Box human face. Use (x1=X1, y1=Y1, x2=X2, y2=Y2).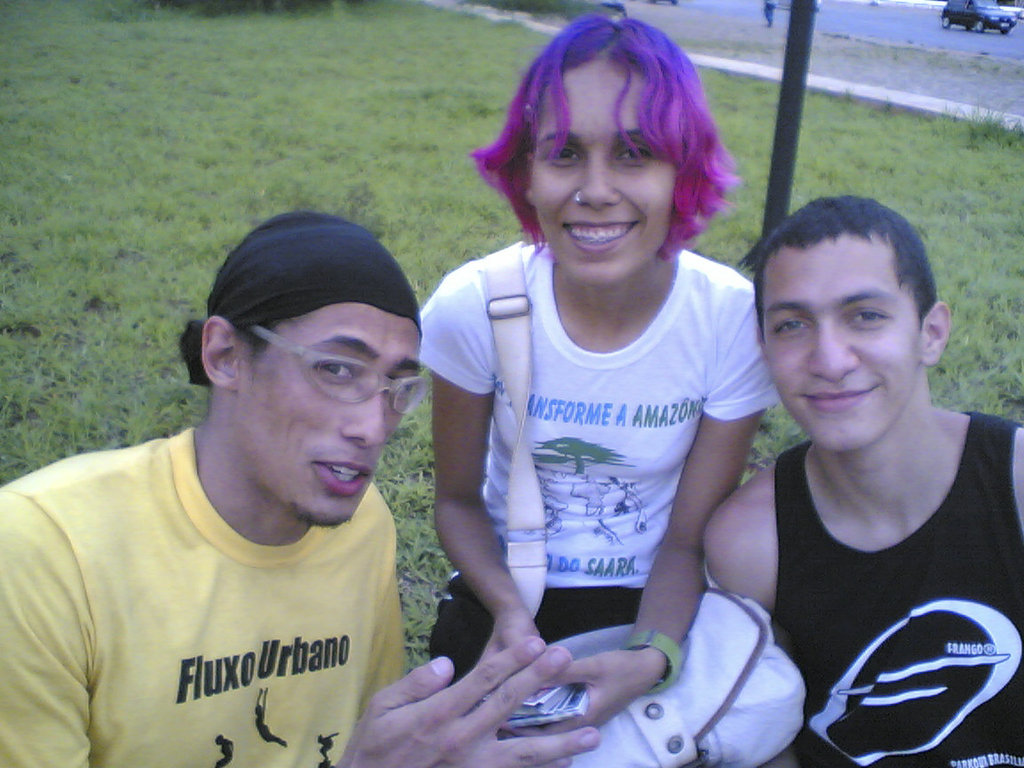
(x1=237, y1=308, x2=420, y2=525).
